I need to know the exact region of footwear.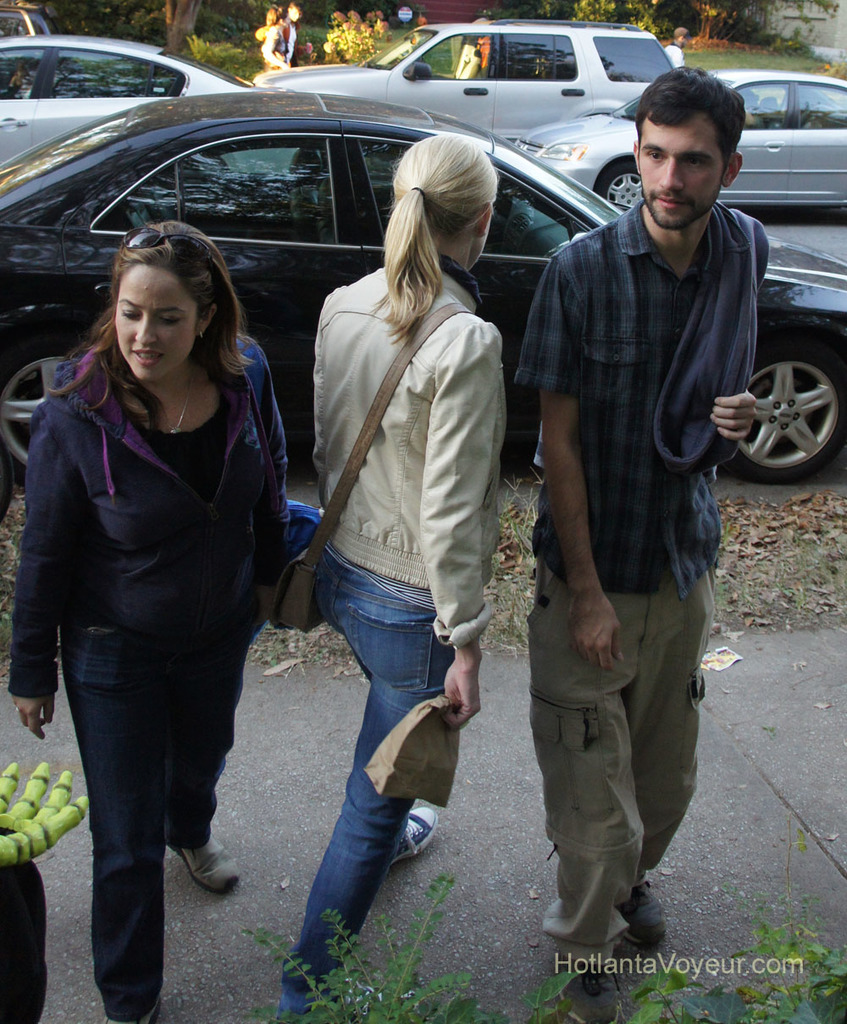
Region: x1=168, y1=834, x2=248, y2=896.
